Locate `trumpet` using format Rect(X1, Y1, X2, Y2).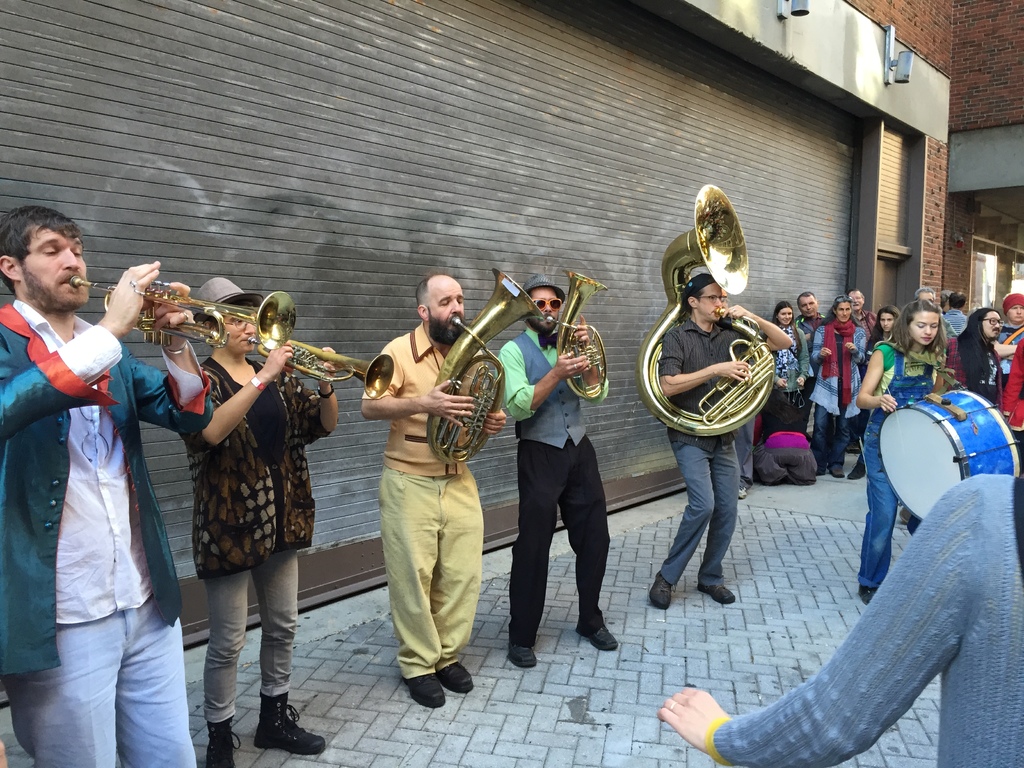
Rect(633, 185, 774, 438).
